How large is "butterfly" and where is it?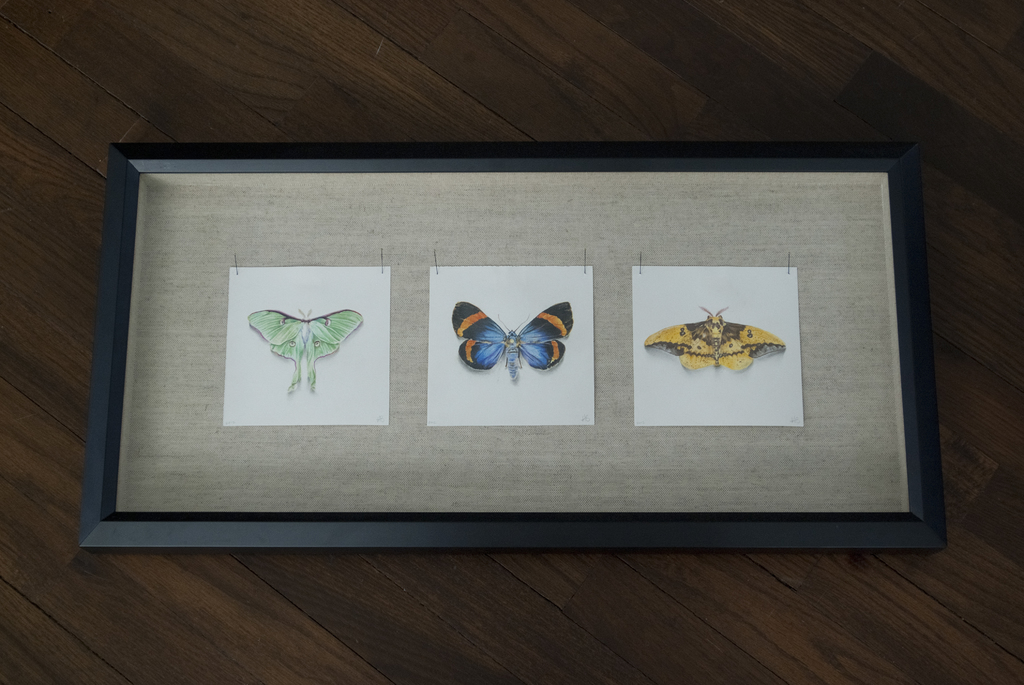
Bounding box: x1=645, y1=303, x2=781, y2=378.
